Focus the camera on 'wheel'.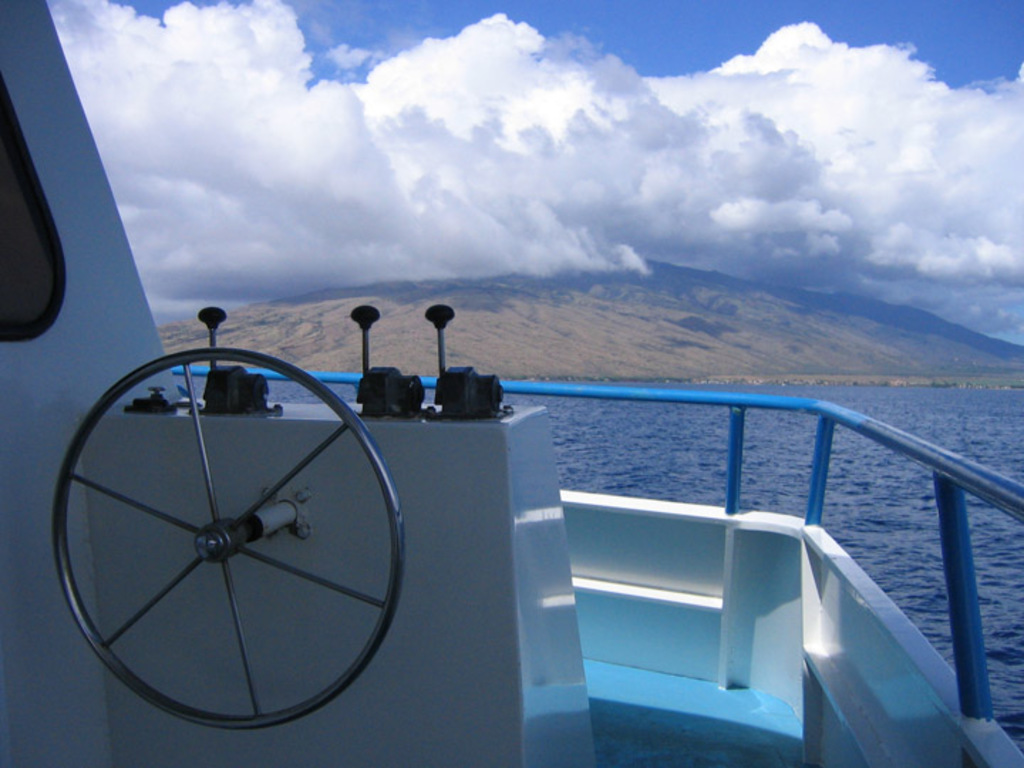
Focus region: <box>53,324,408,724</box>.
